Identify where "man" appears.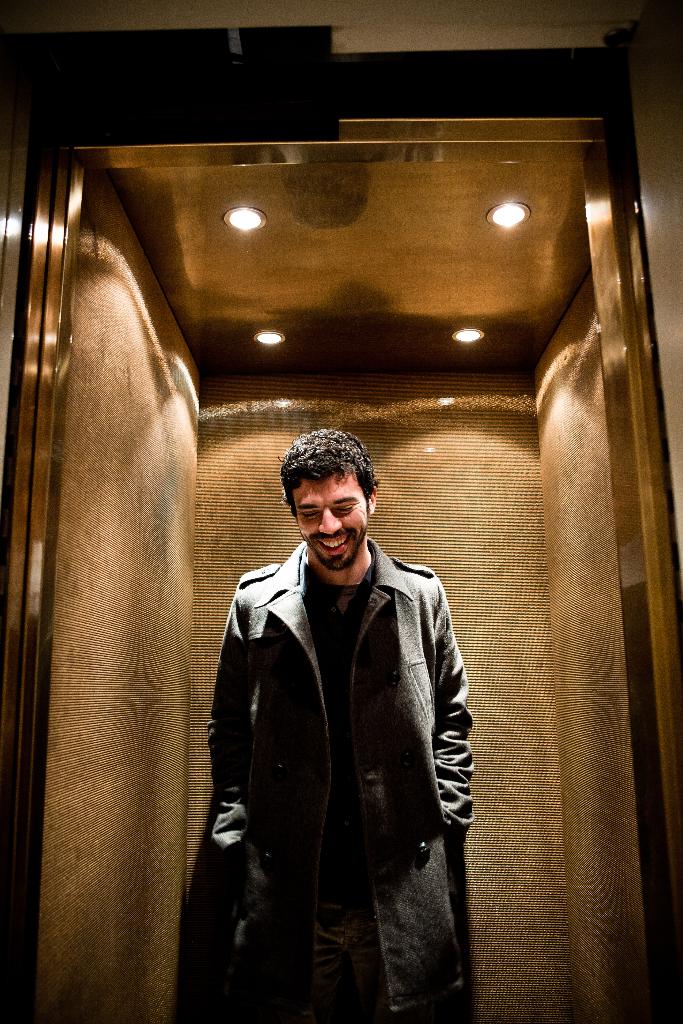
Appears at x1=193, y1=417, x2=496, y2=1006.
